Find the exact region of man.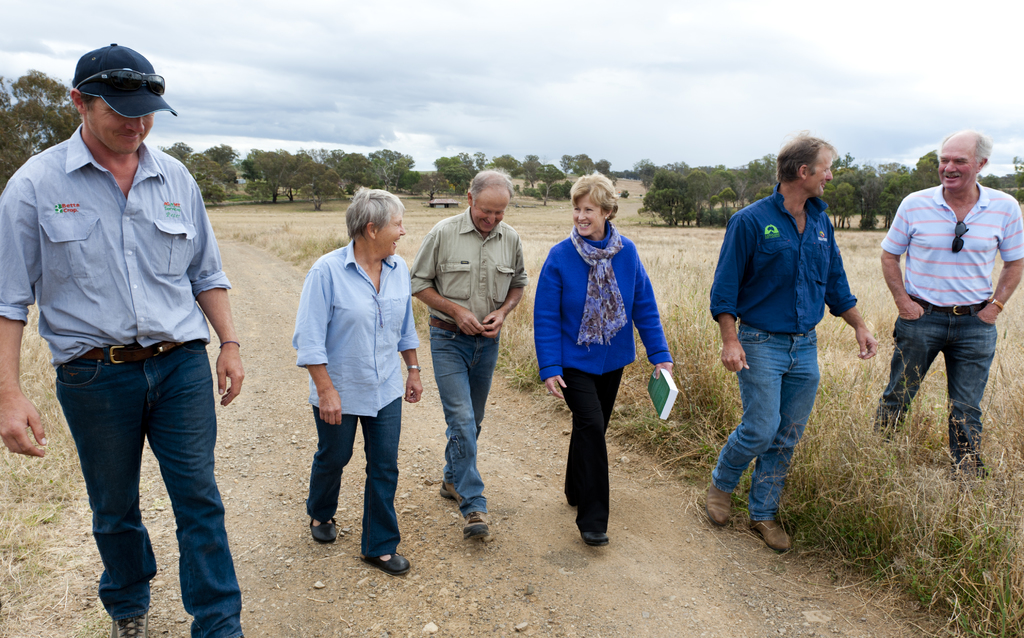
Exact region: (693,131,881,550).
